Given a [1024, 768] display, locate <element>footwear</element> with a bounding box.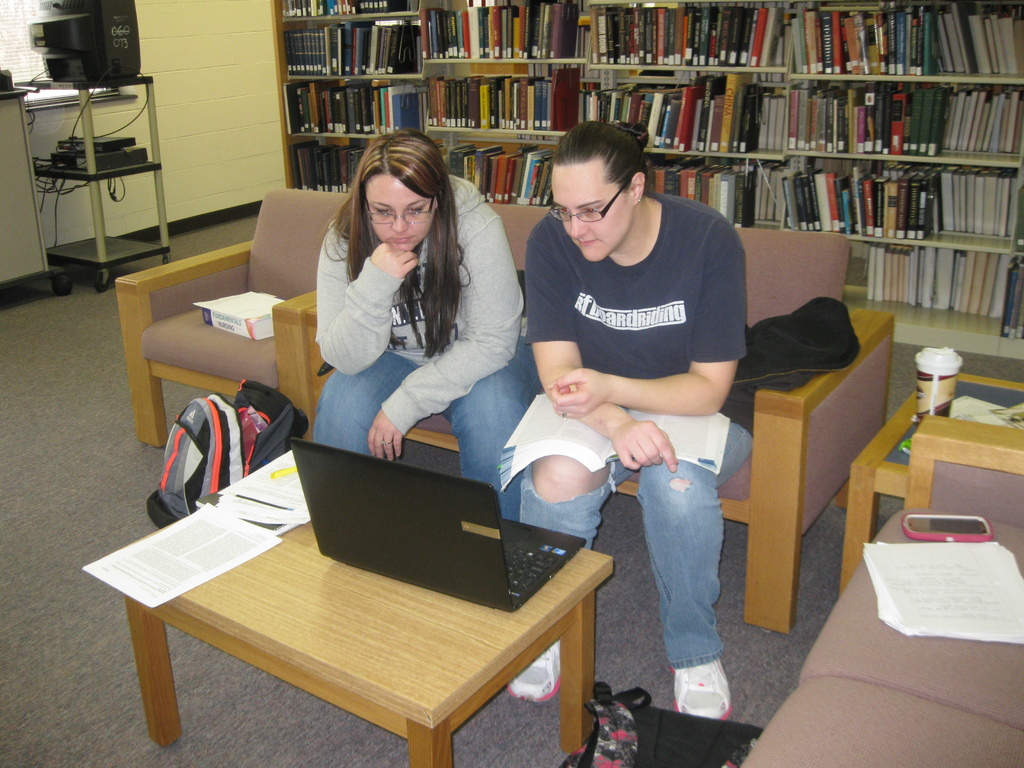
Located: 504,637,558,708.
